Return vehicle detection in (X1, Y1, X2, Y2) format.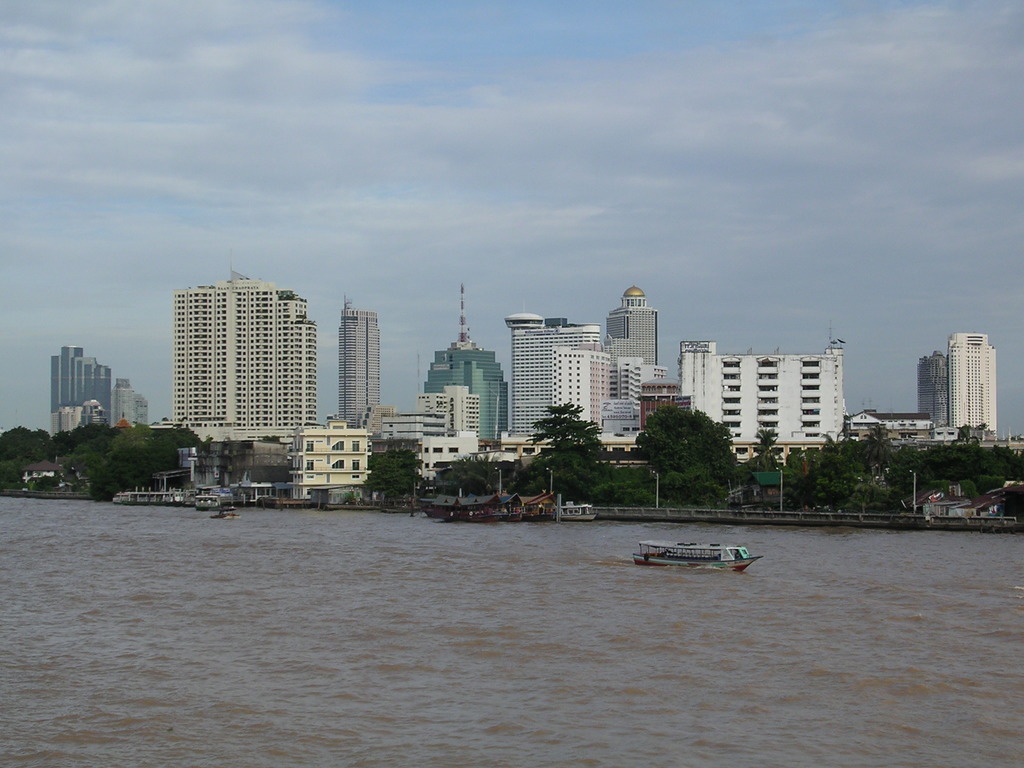
(193, 488, 214, 513).
